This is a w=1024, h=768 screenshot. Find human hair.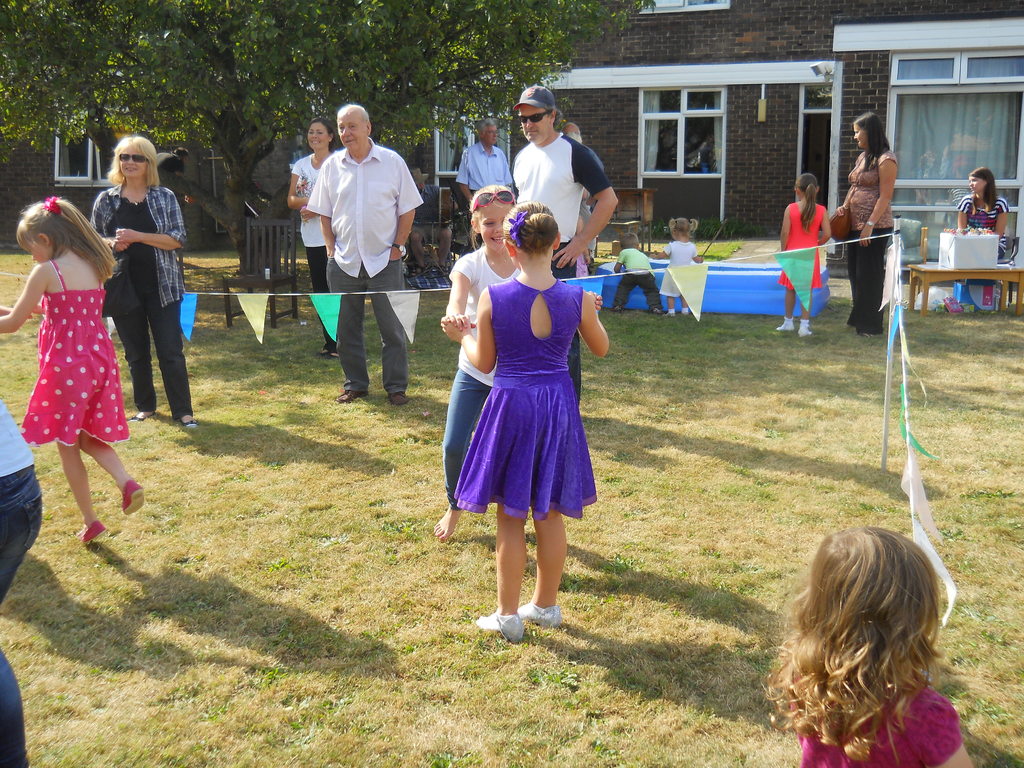
Bounding box: pyautogui.locateOnScreen(502, 198, 558, 257).
